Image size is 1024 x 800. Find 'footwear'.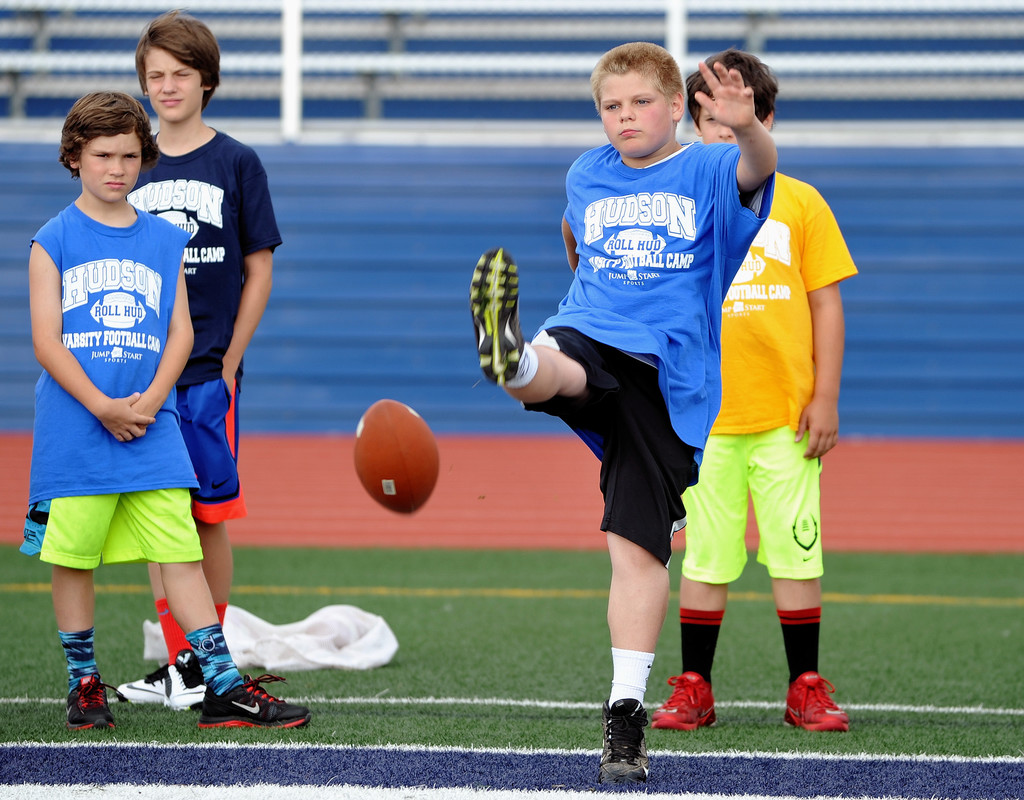
(63, 671, 118, 733).
